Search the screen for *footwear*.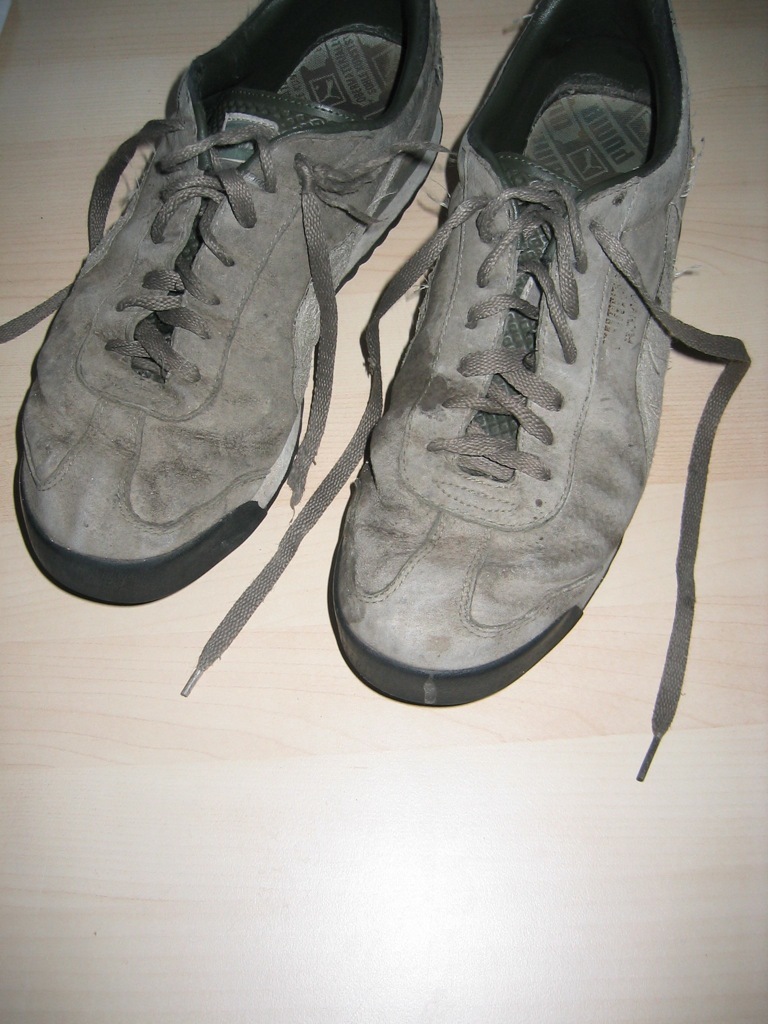
Found at x1=174, y1=0, x2=748, y2=781.
